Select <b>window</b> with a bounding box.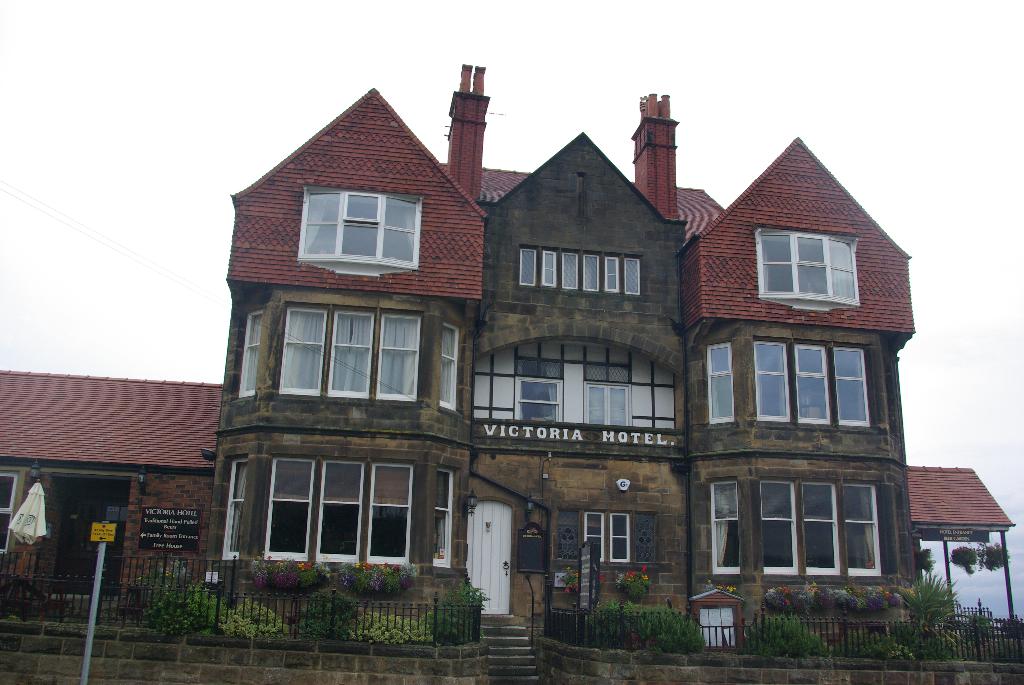
bbox=[291, 177, 429, 281].
